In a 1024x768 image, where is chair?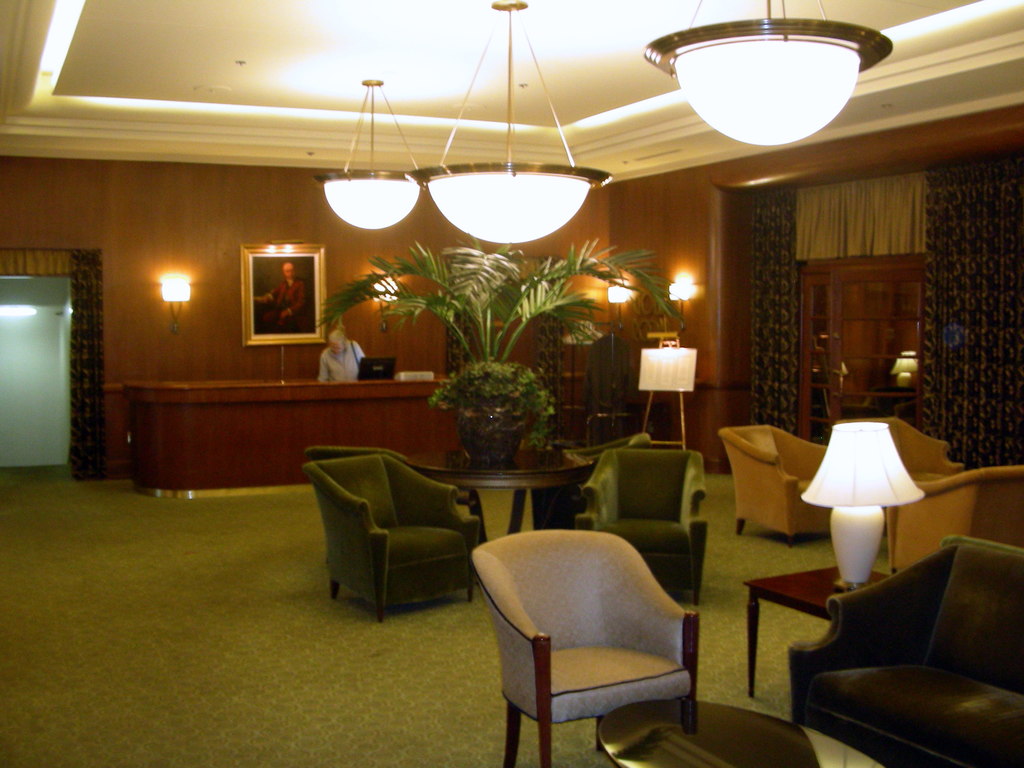
bbox(572, 448, 710, 607).
